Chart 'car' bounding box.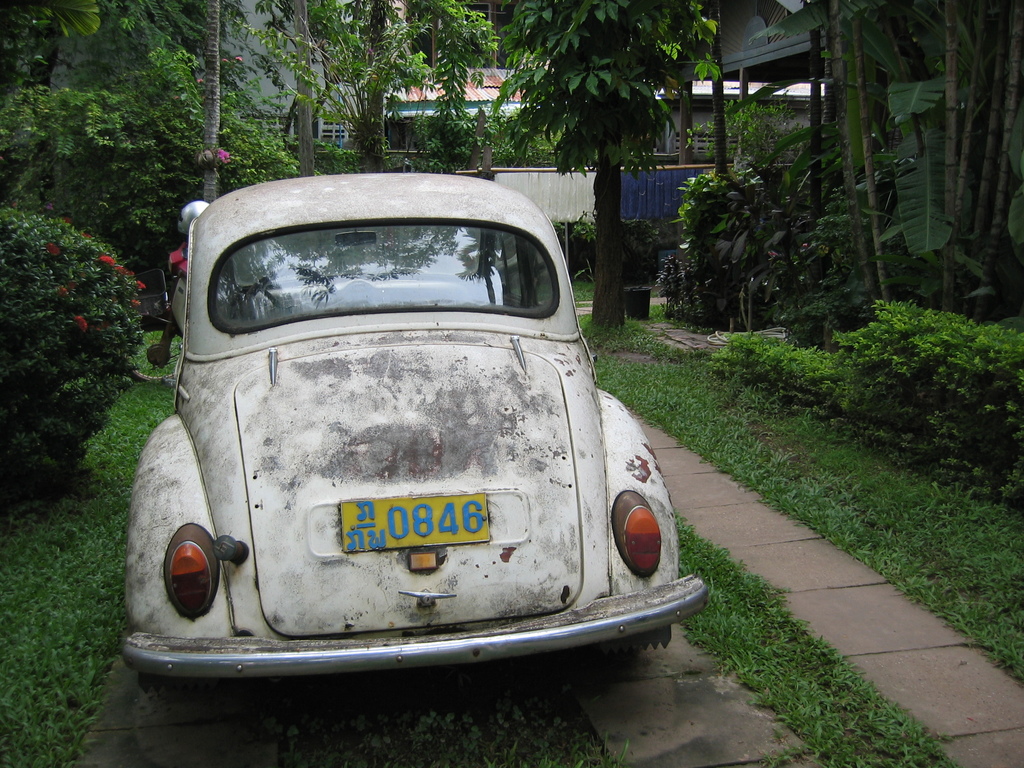
Charted: (116,168,682,735).
